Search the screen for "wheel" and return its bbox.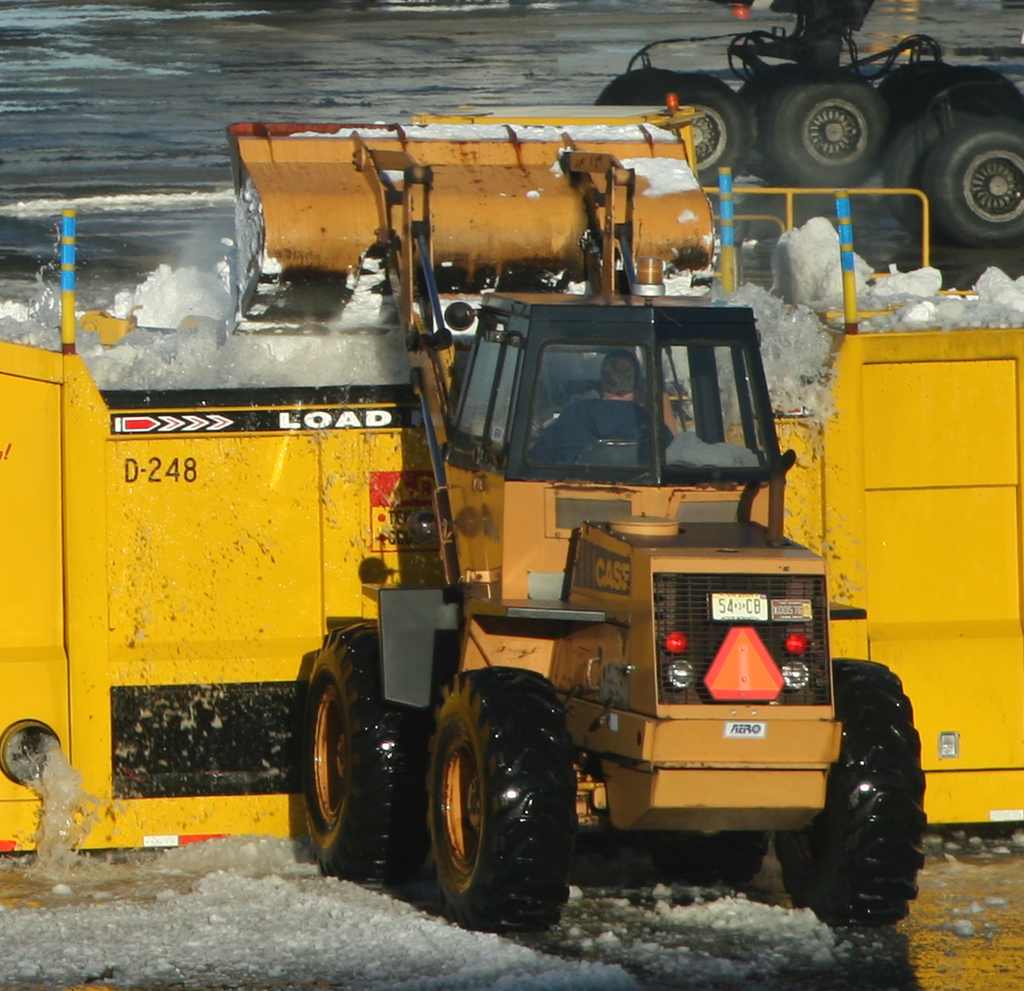
Found: (x1=414, y1=693, x2=567, y2=930).
